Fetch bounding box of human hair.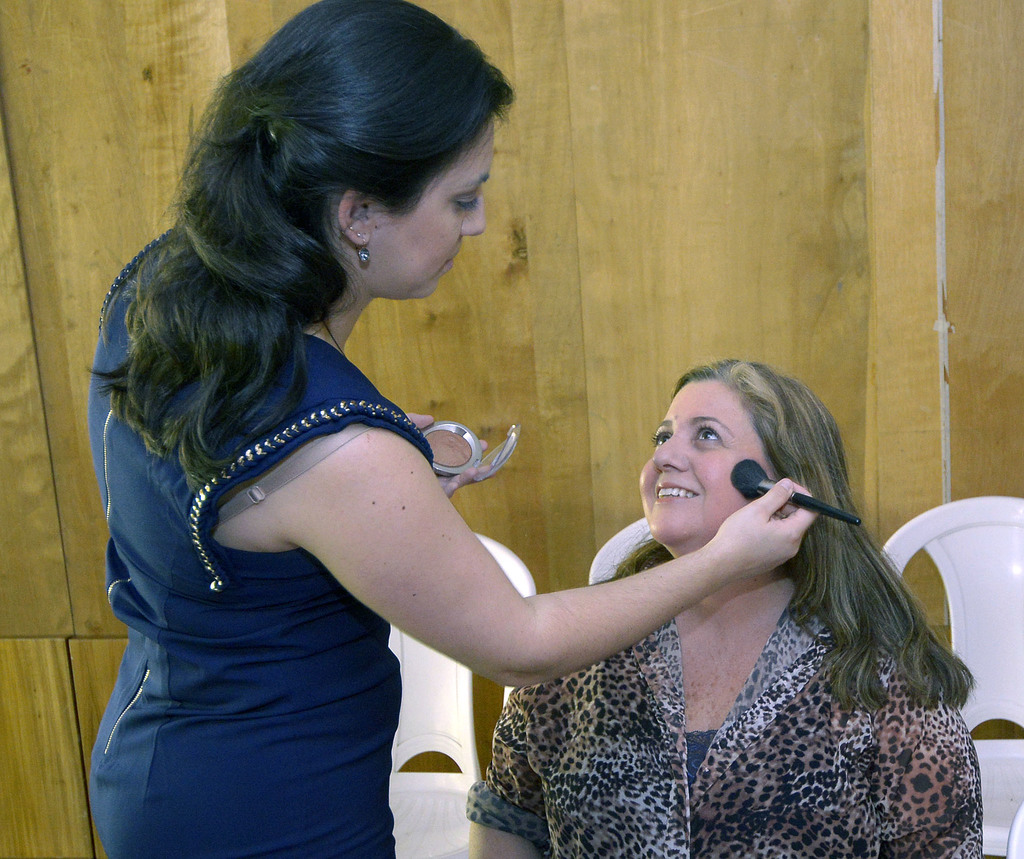
Bbox: region(586, 352, 979, 714).
